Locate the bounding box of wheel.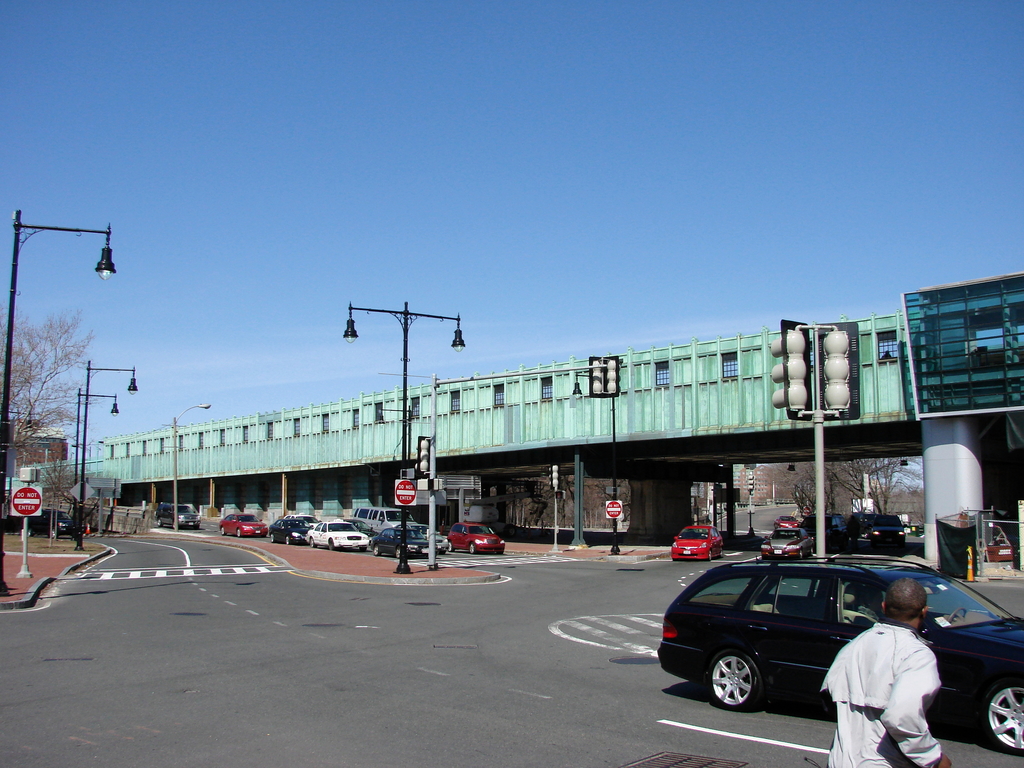
Bounding box: 372/545/380/556.
